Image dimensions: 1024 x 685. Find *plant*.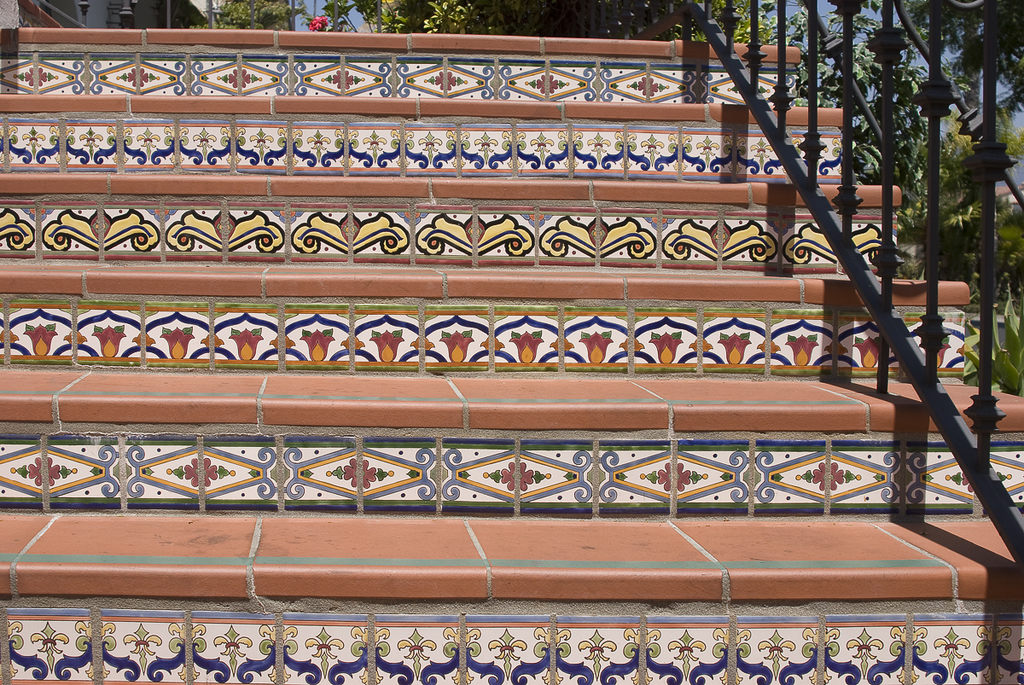
bbox=[313, 12, 333, 29].
